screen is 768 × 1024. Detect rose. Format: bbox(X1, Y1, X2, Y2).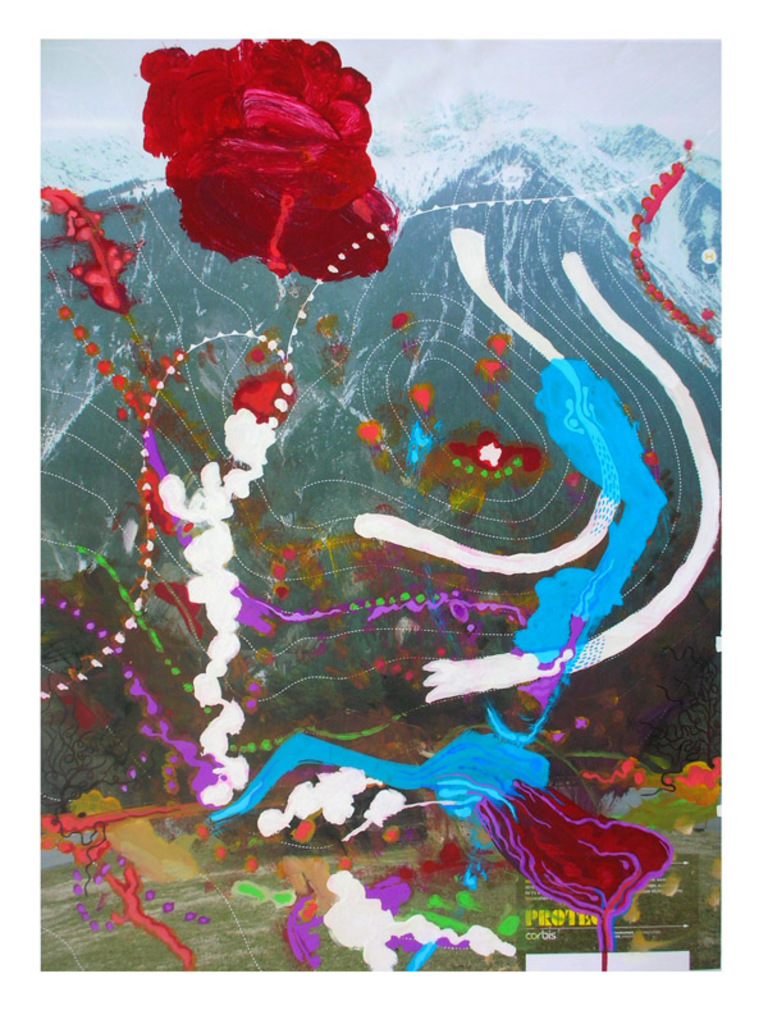
bbox(134, 33, 404, 284).
